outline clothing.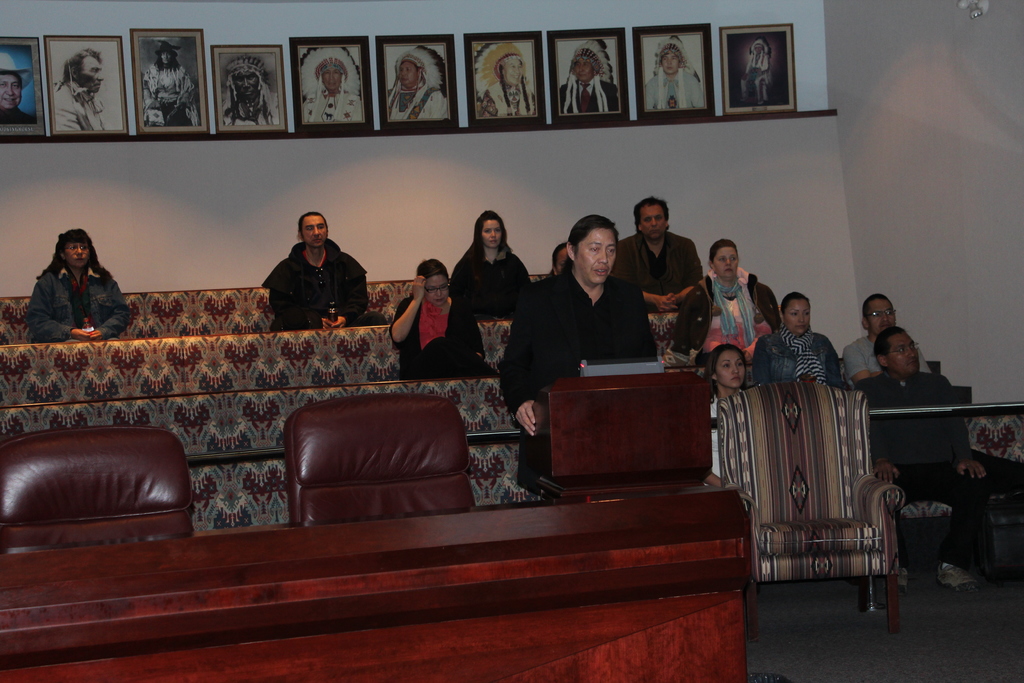
Outline: [219,84,278,124].
